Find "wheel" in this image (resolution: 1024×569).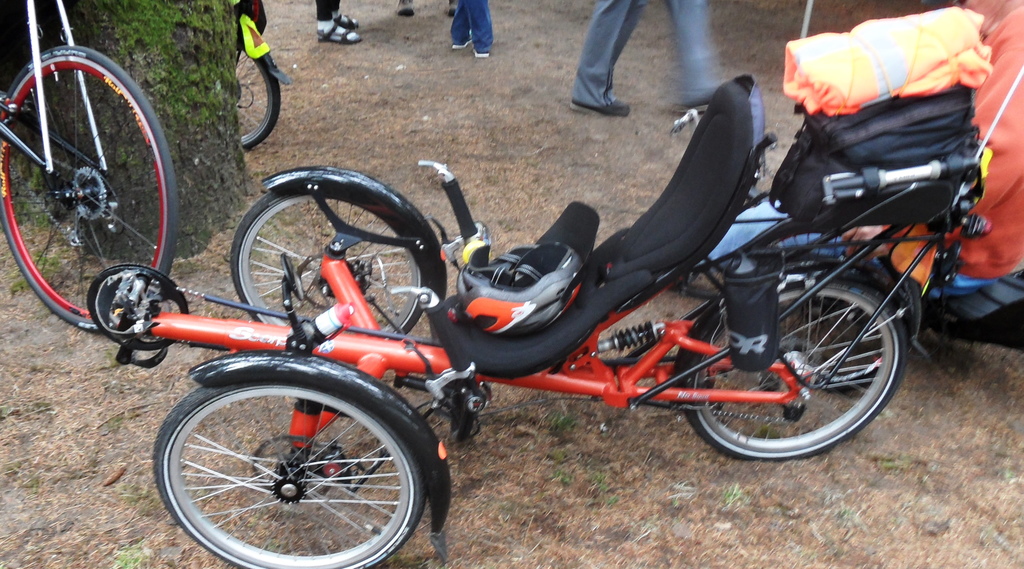
[152,348,428,568].
